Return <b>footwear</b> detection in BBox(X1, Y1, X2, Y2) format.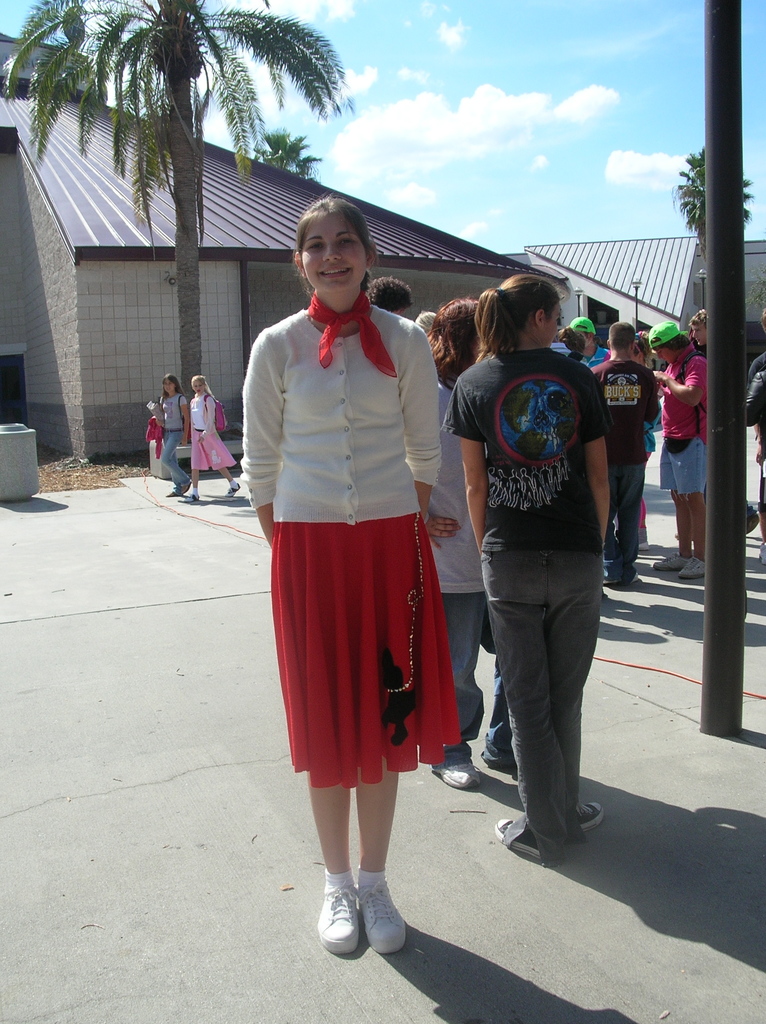
BBox(183, 495, 199, 503).
